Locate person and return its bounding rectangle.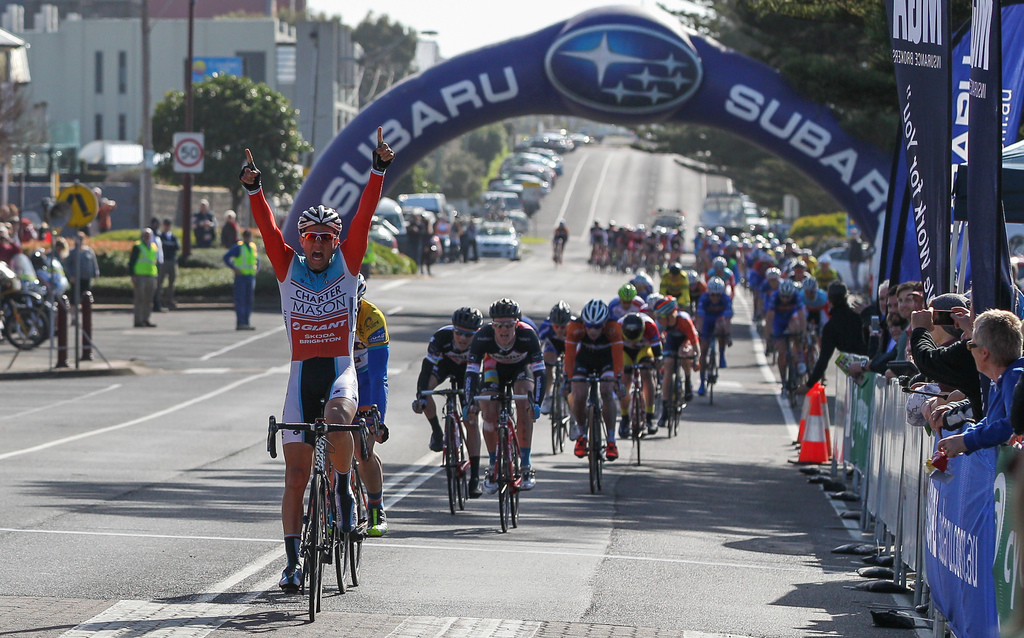
(x1=923, y1=309, x2=1023, y2=456).
